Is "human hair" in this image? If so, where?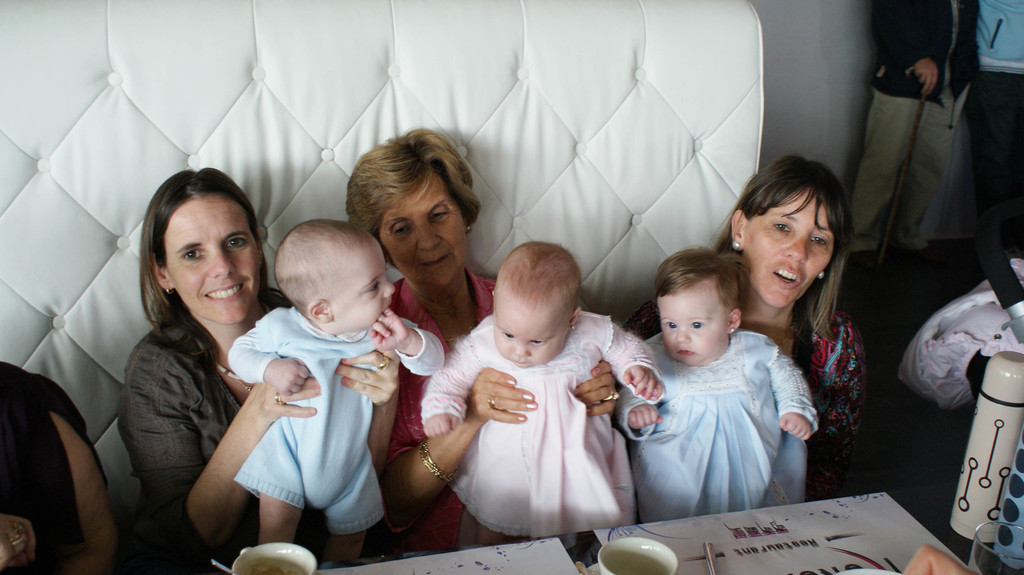
Yes, at <bbox>275, 216, 376, 319</bbox>.
